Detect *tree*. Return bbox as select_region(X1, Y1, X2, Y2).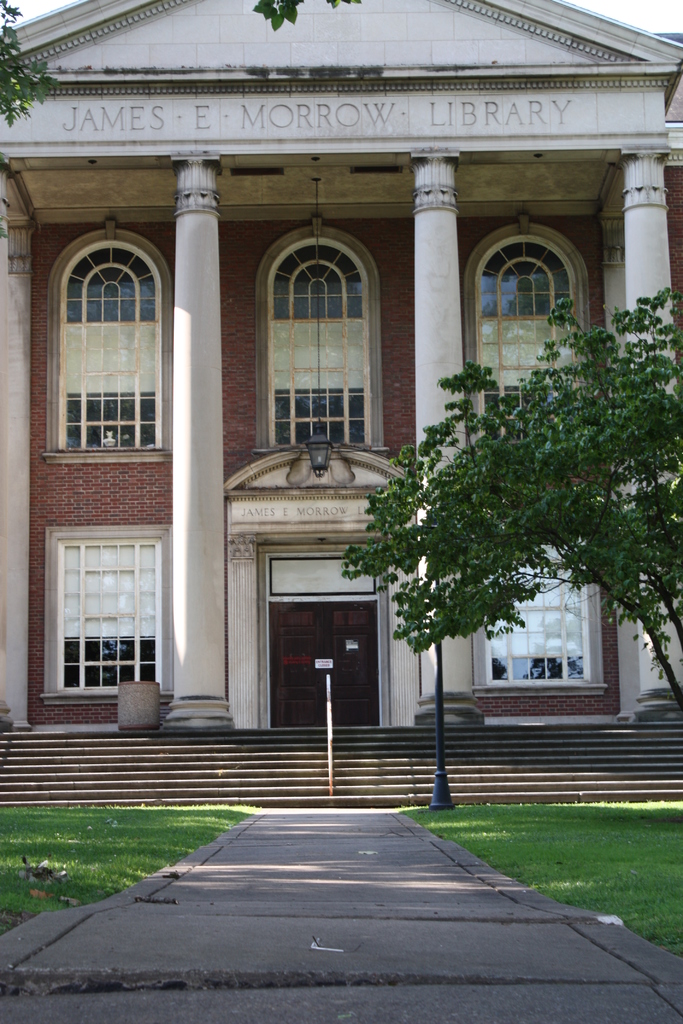
select_region(0, 0, 63, 124).
